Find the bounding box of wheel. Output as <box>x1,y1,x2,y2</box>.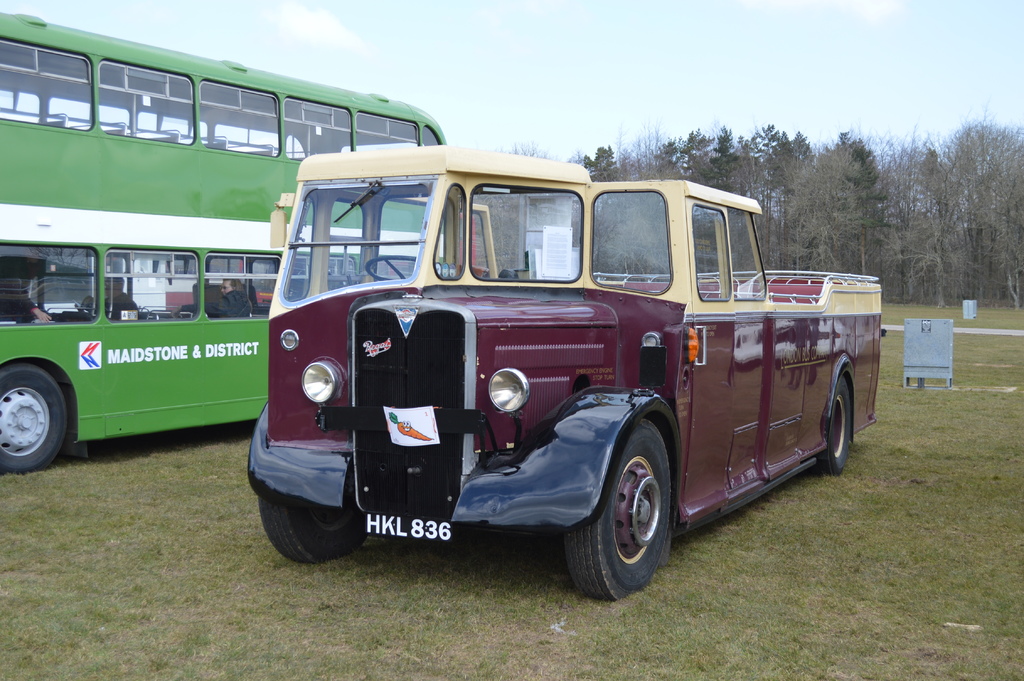
<box>0,361,67,473</box>.
